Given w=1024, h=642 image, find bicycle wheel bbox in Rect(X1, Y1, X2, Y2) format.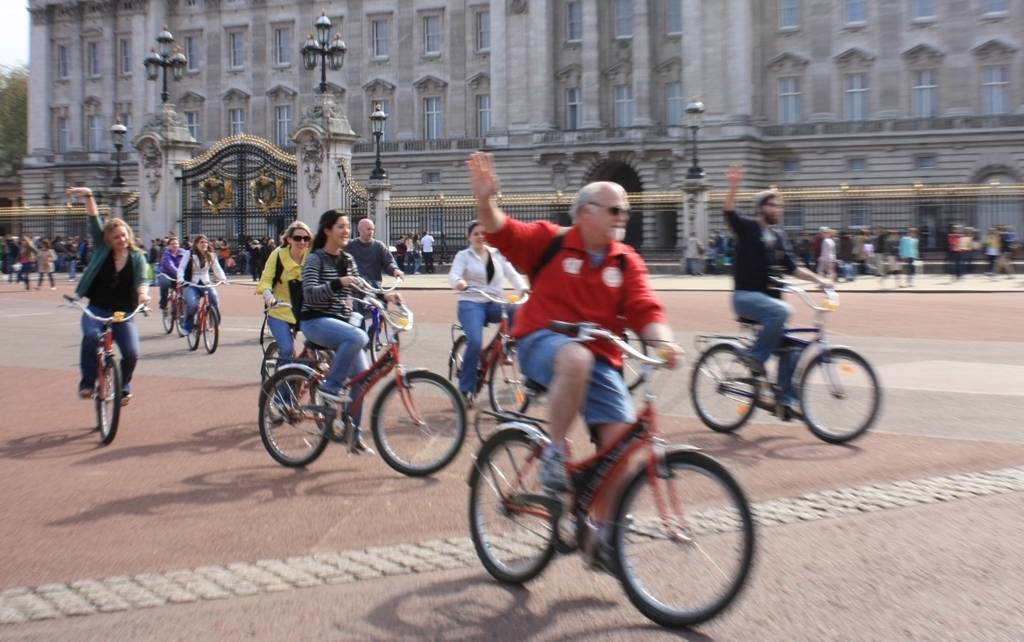
Rect(448, 334, 486, 398).
